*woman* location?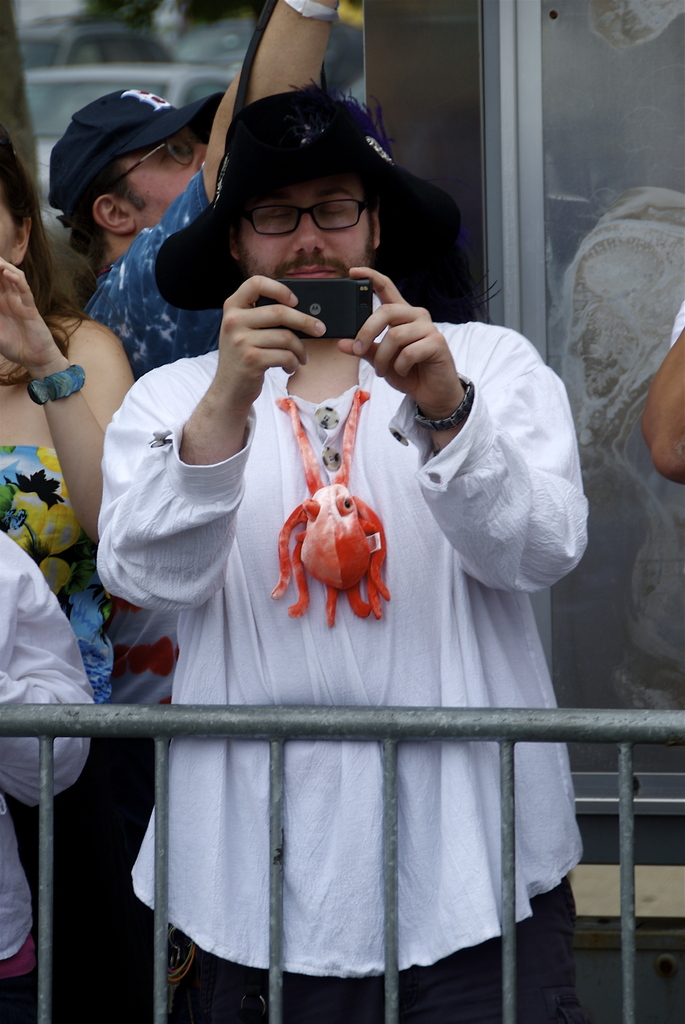
0 131 135 1023
